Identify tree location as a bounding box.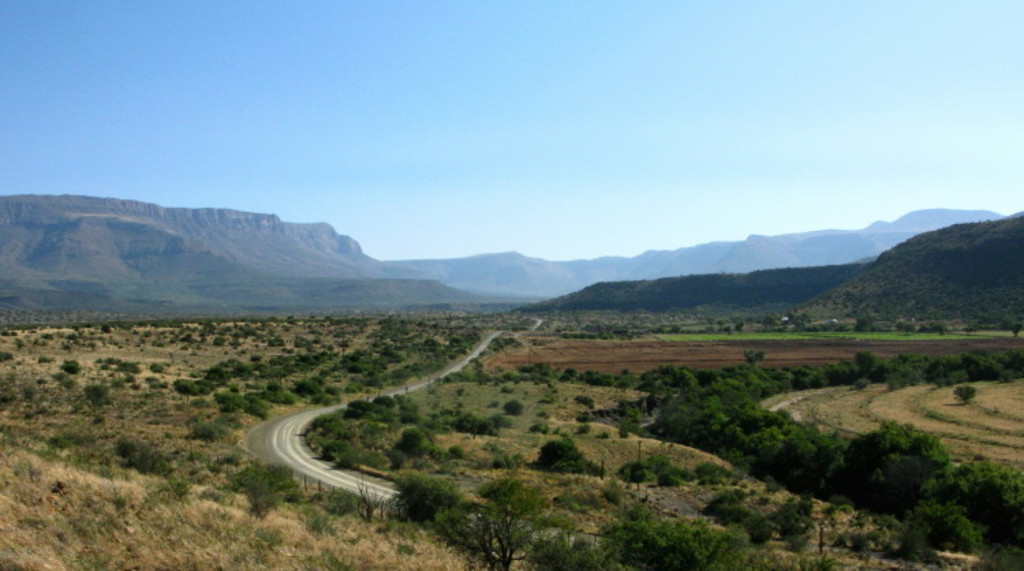
box(526, 429, 608, 477).
